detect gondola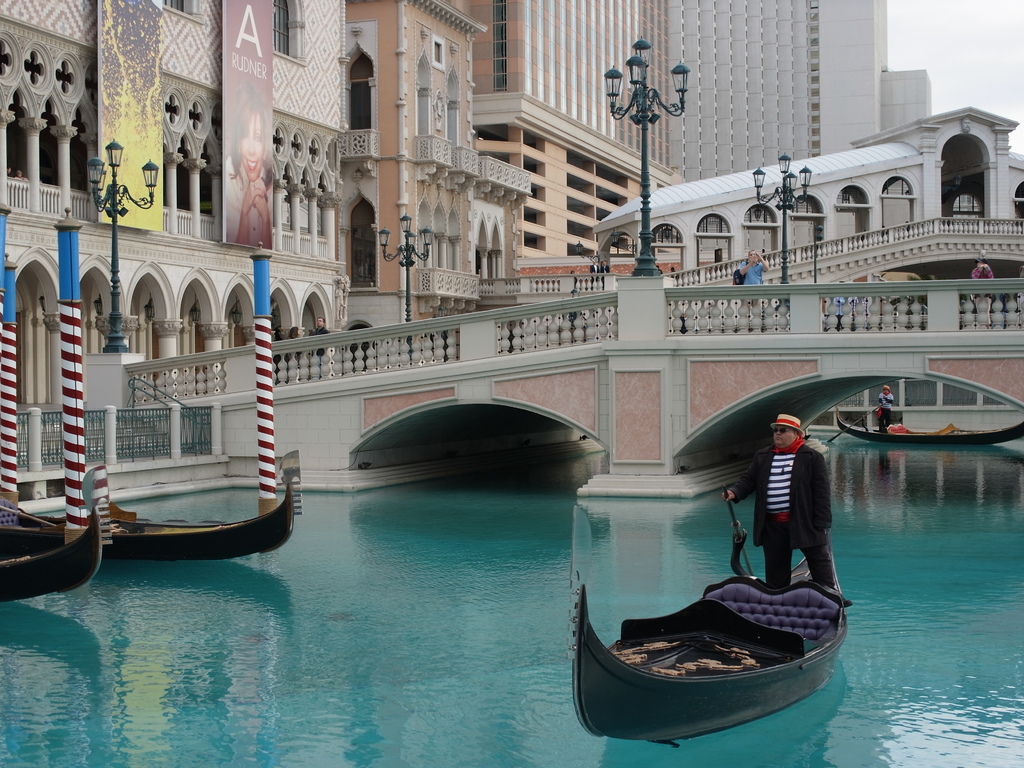
x1=556 y1=499 x2=854 y2=755
